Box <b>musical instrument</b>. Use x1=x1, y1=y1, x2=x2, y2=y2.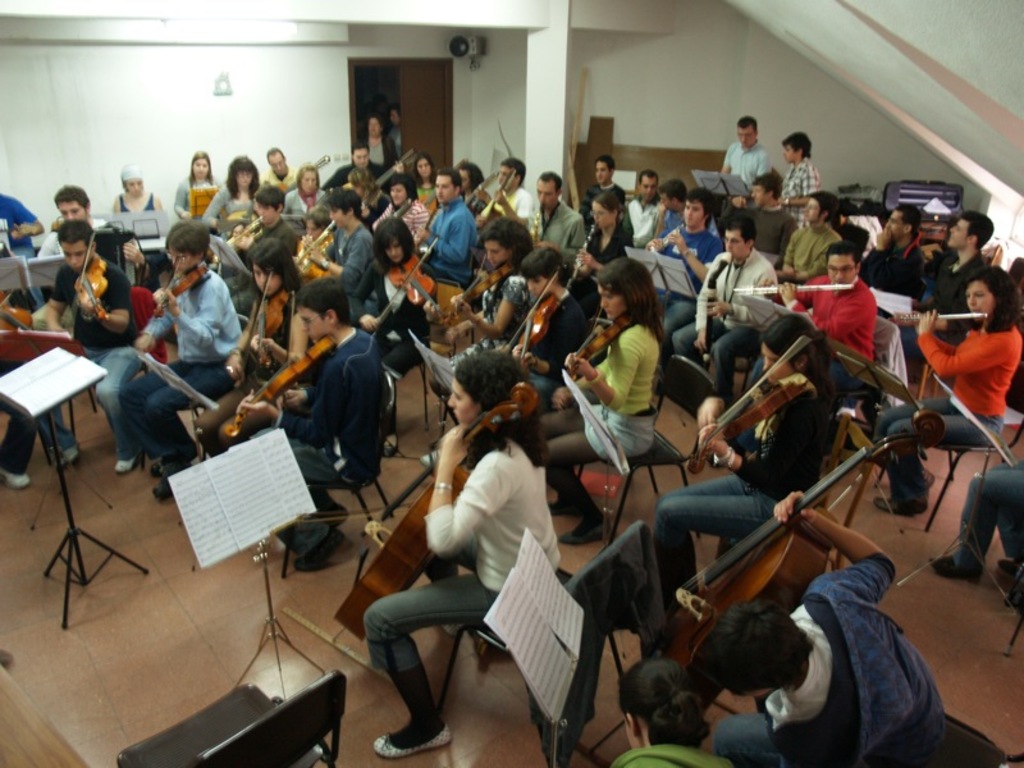
x1=67, y1=229, x2=111, y2=329.
